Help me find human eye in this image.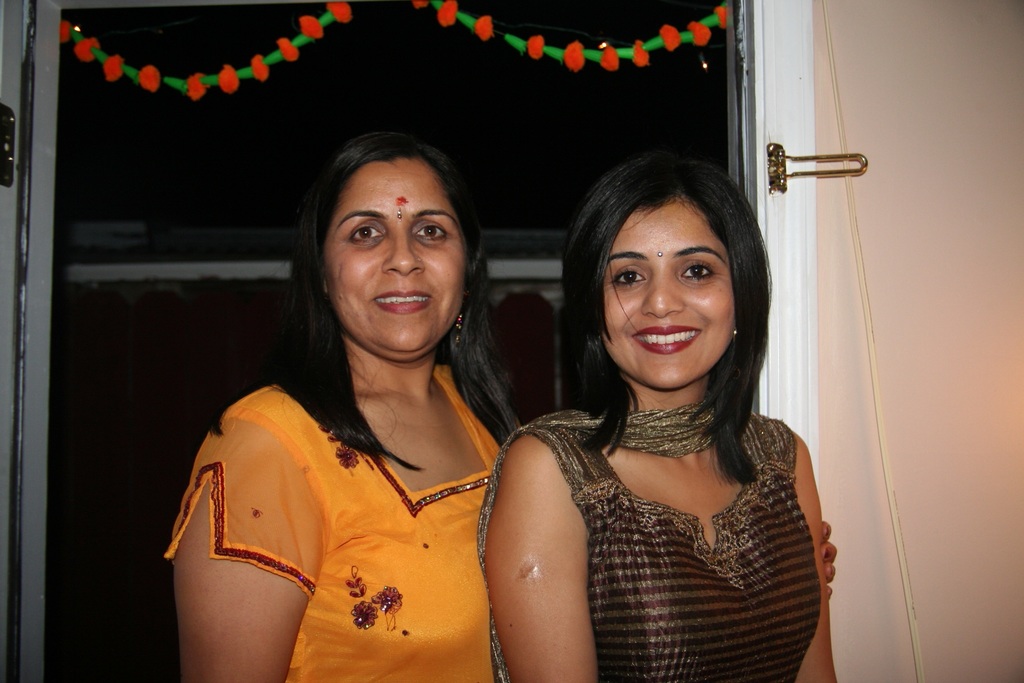
Found it: 605,262,645,293.
